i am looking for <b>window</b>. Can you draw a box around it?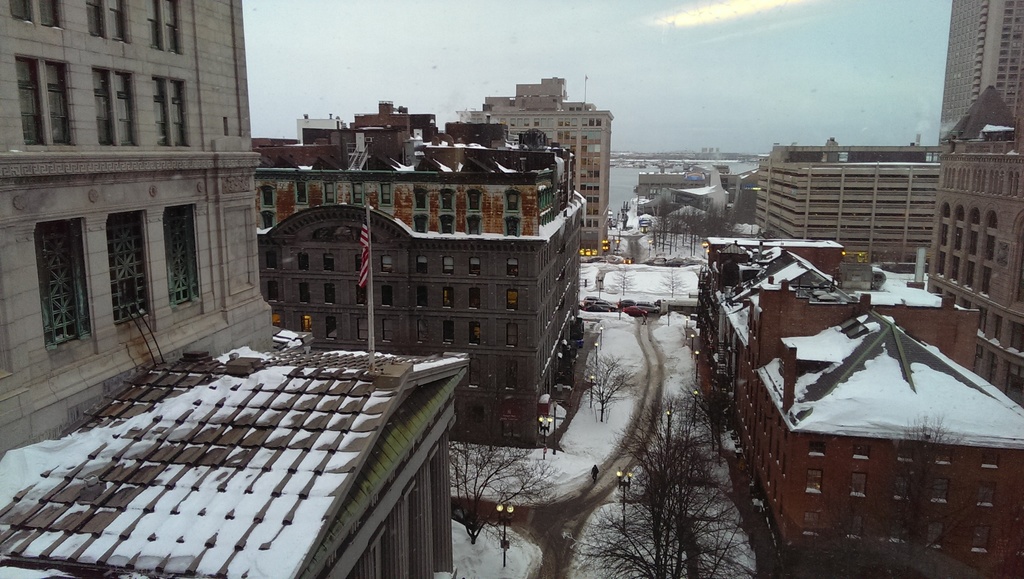
Sure, the bounding box is crop(468, 193, 477, 211).
